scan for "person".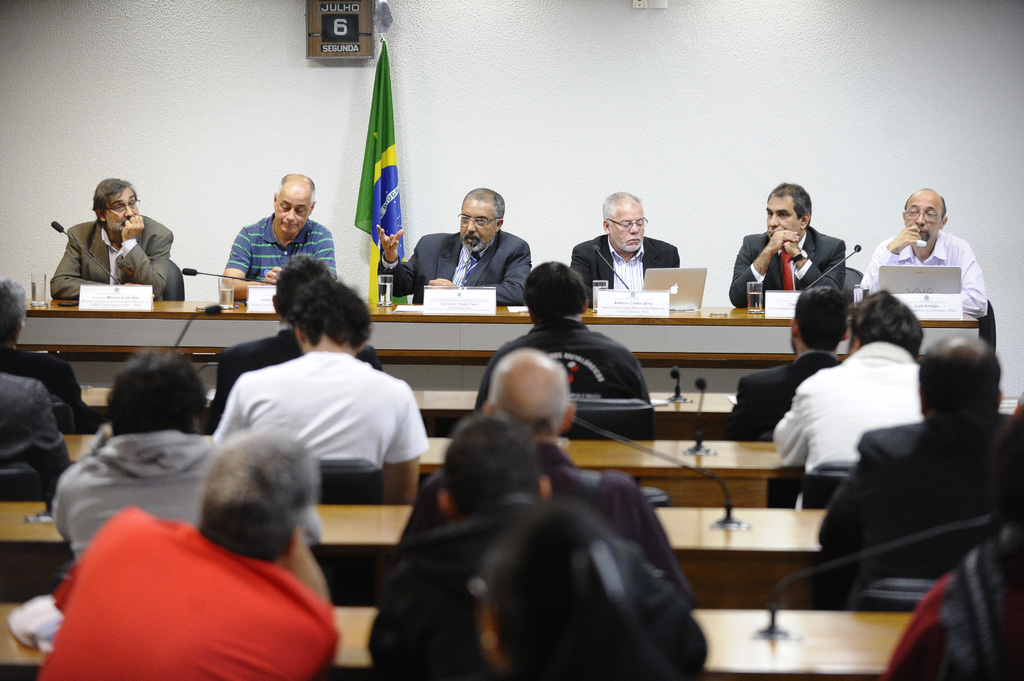
Scan result: 810:333:1022:568.
